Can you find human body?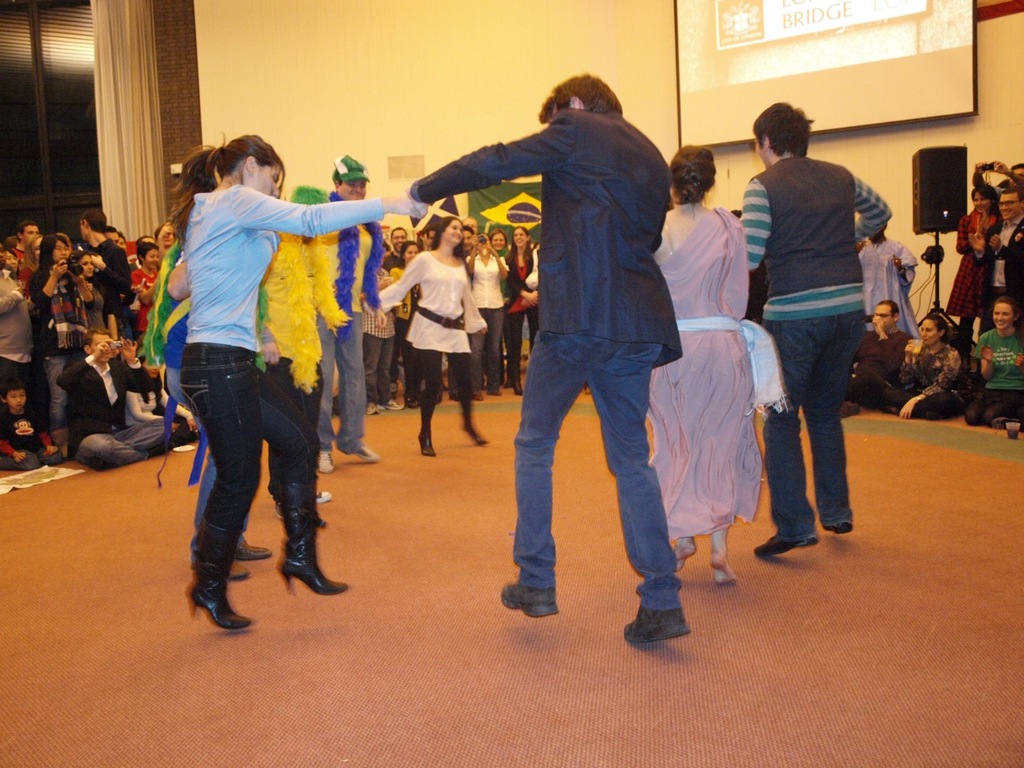
Yes, bounding box: bbox=[744, 114, 901, 561].
